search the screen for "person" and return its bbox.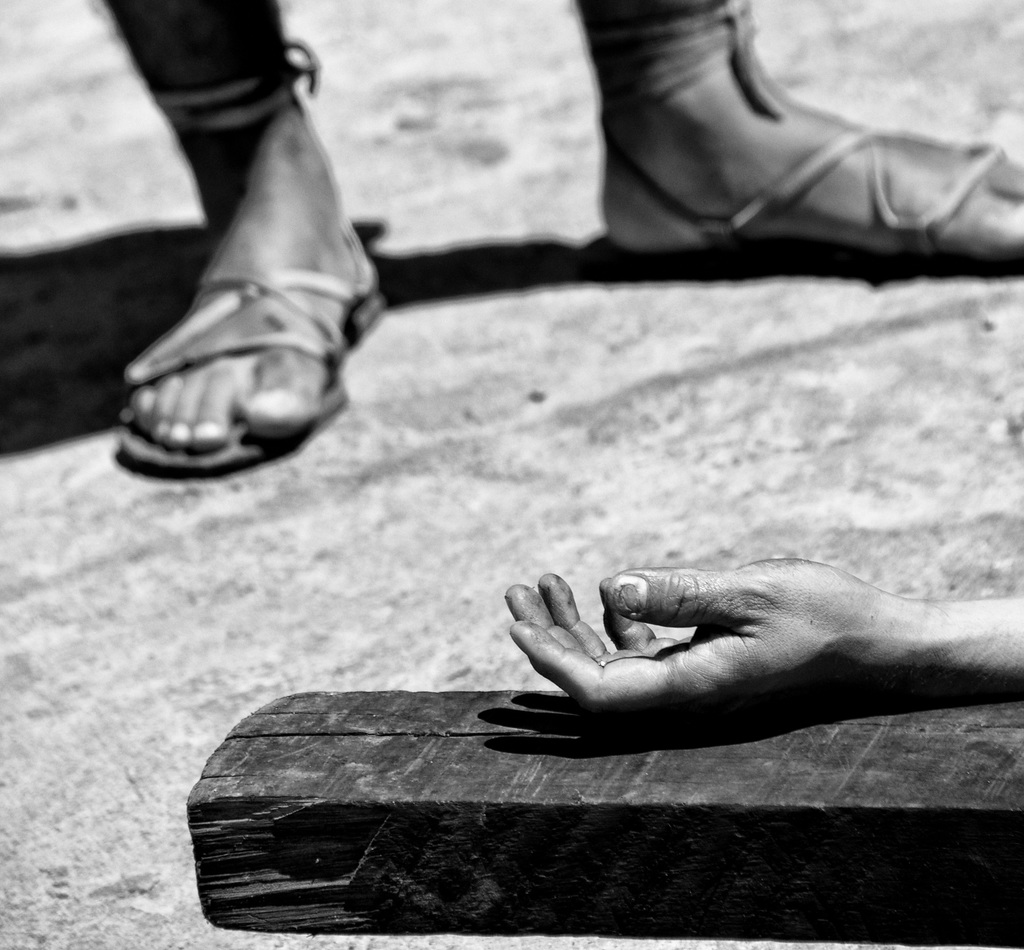
Found: detection(502, 548, 1023, 707).
